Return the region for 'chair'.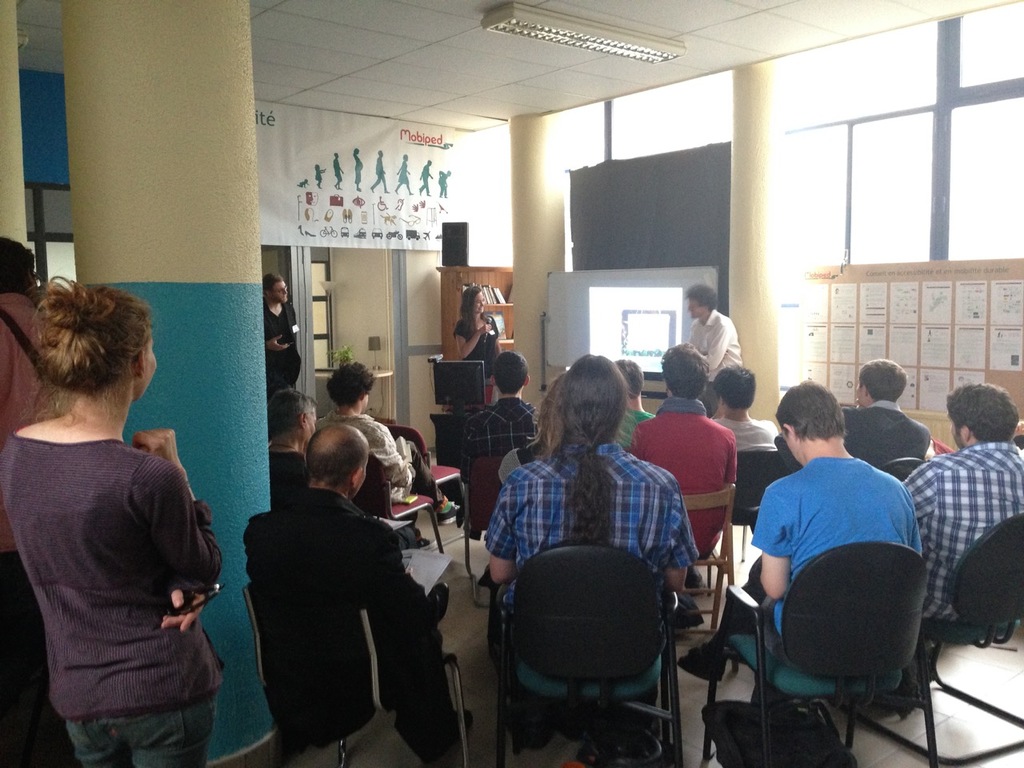
detection(726, 446, 791, 570).
